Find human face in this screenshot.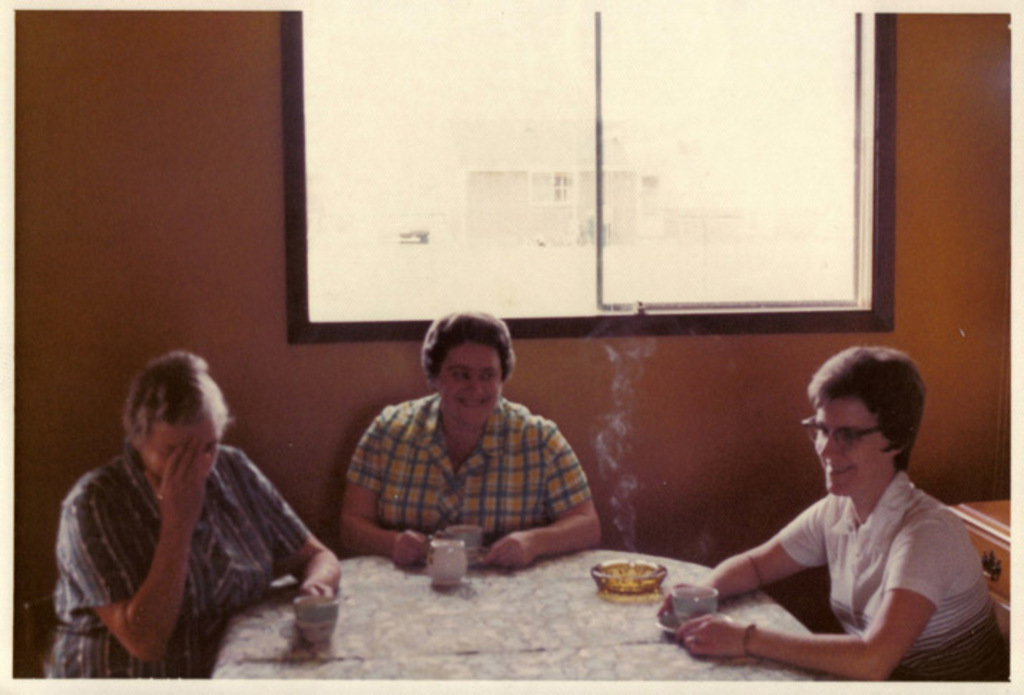
The bounding box for human face is region(435, 338, 504, 418).
